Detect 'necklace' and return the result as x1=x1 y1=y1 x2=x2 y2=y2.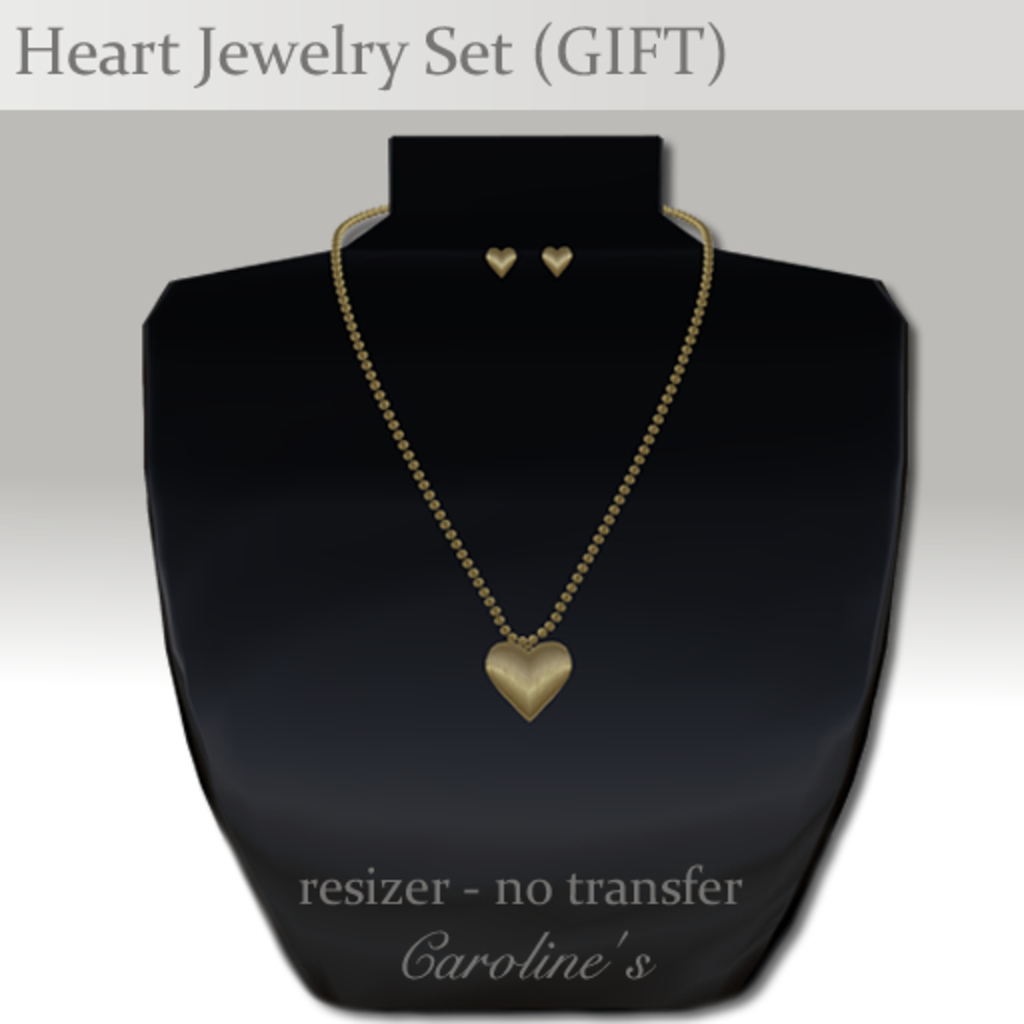
x1=364 y1=272 x2=692 y2=808.
